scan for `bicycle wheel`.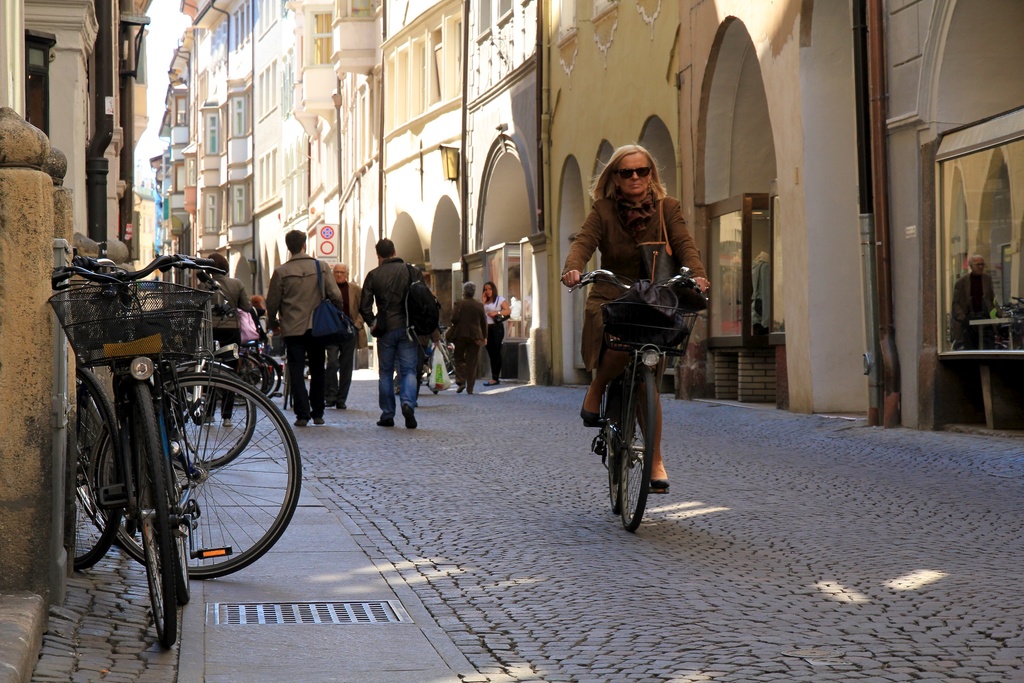
Scan result: pyautogui.locateOnScreen(618, 365, 657, 536).
